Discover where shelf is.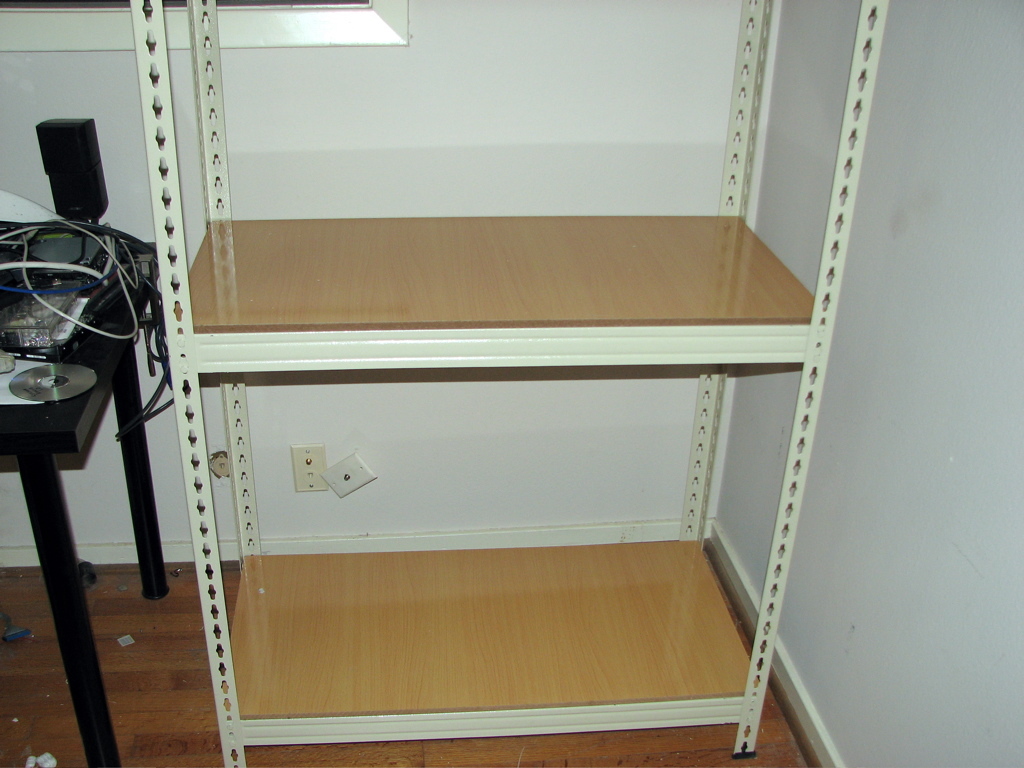
Discovered at 132:0:897:755.
